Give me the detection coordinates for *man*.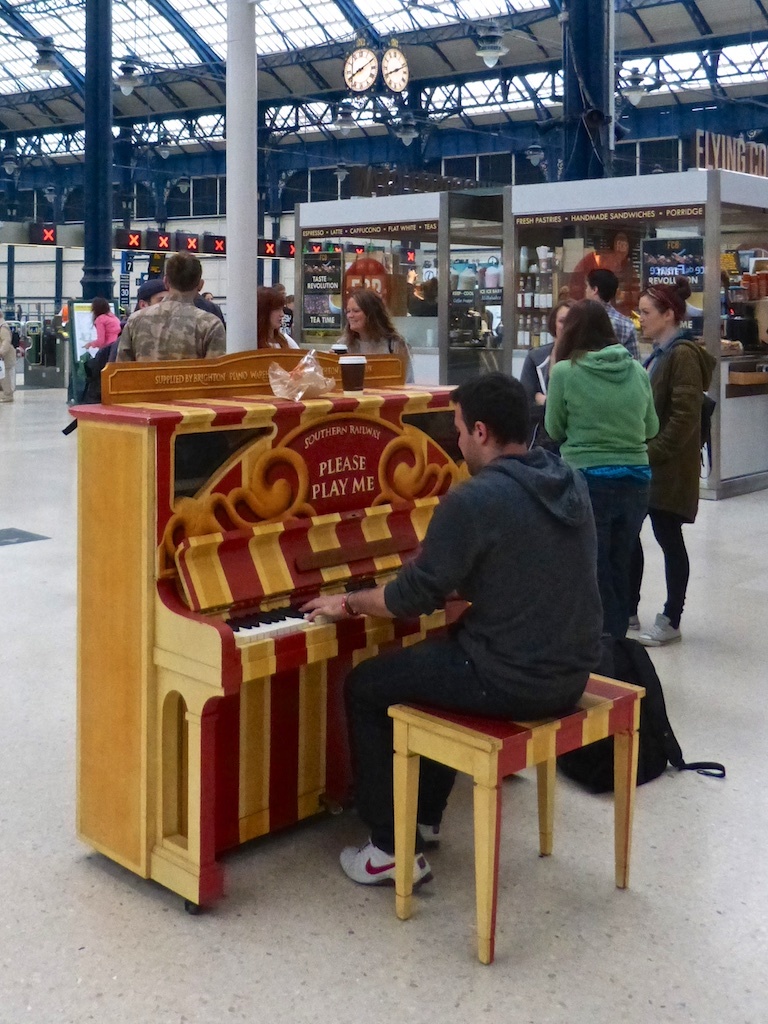
(578,270,644,357).
